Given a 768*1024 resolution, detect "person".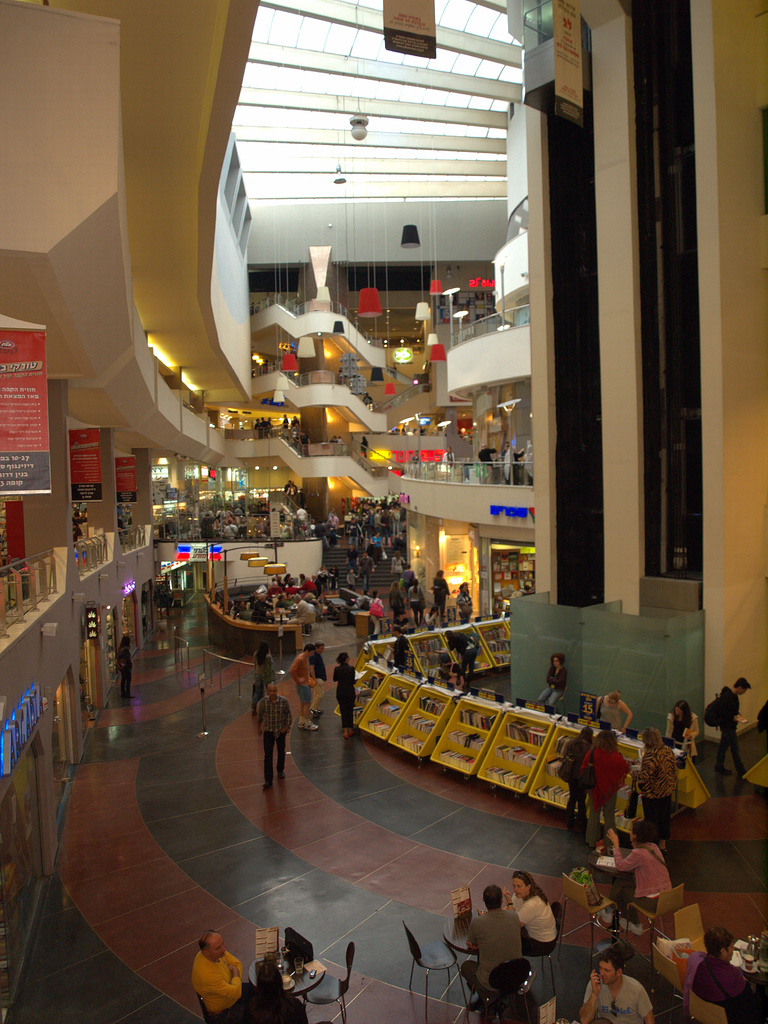
BBox(461, 886, 526, 998).
